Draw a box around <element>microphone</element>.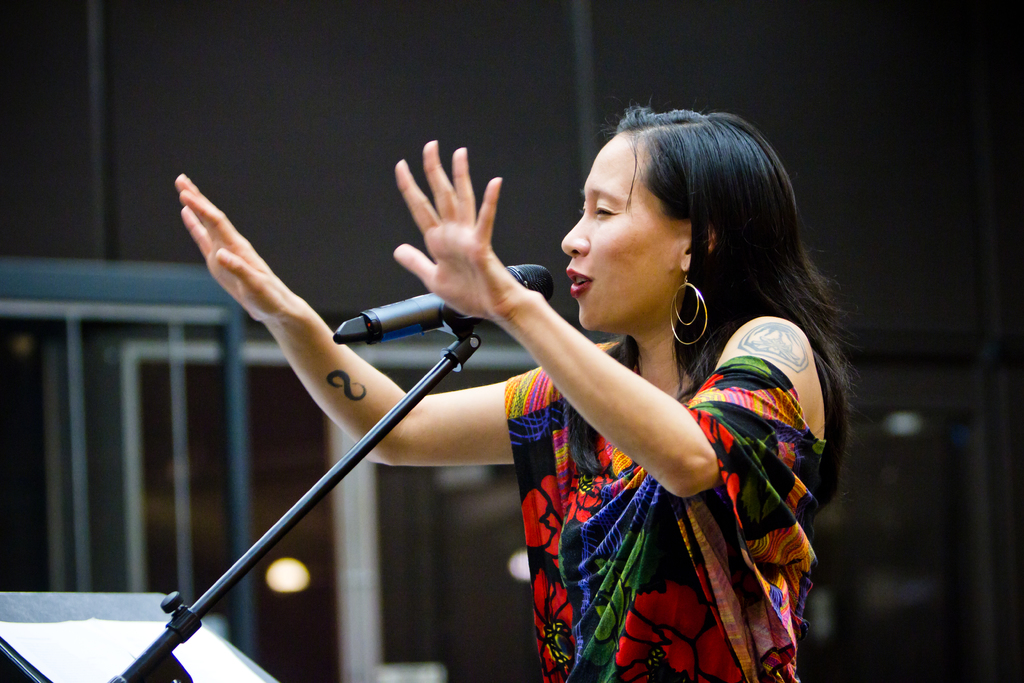
select_region(175, 183, 633, 631).
